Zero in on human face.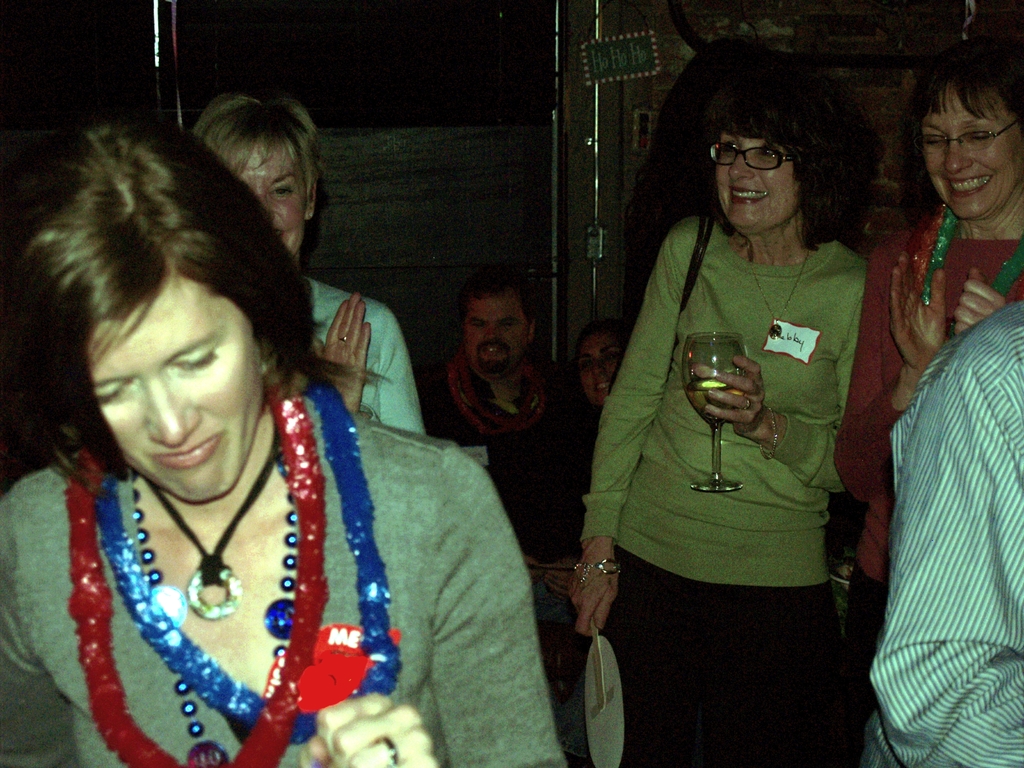
Zeroed in: x1=235 y1=150 x2=308 y2=253.
